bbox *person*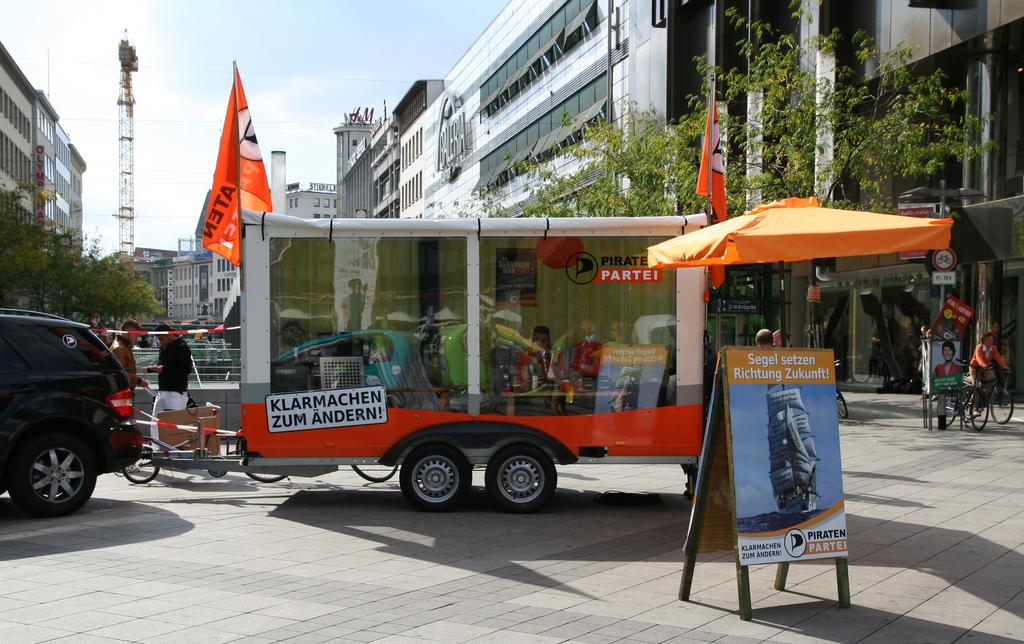
105, 315, 149, 397
